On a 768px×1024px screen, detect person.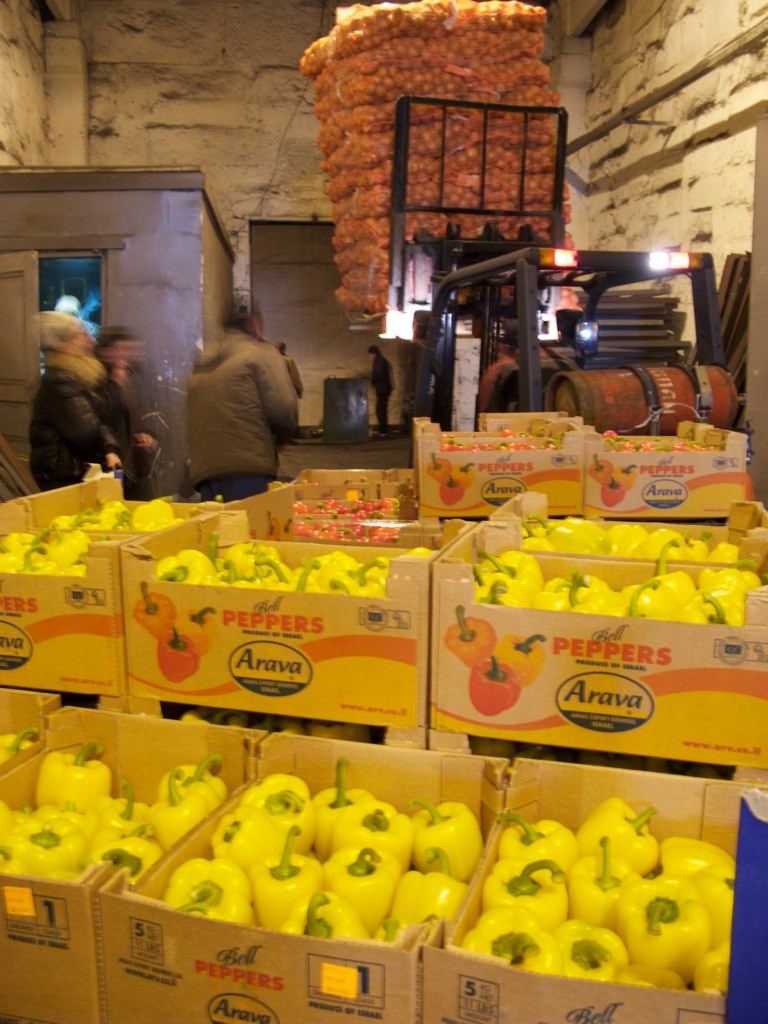
x1=364, y1=341, x2=393, y2=431.
